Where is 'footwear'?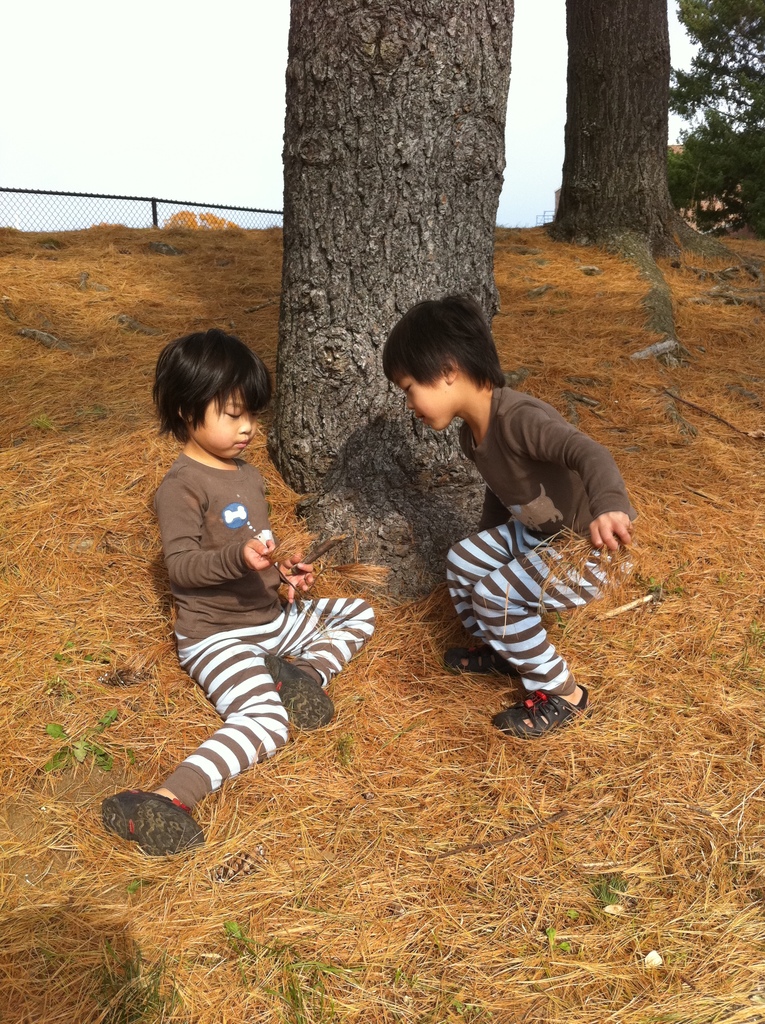
{"x1": 445, "y1": 644, "x2": 519, "y2": 683}.
